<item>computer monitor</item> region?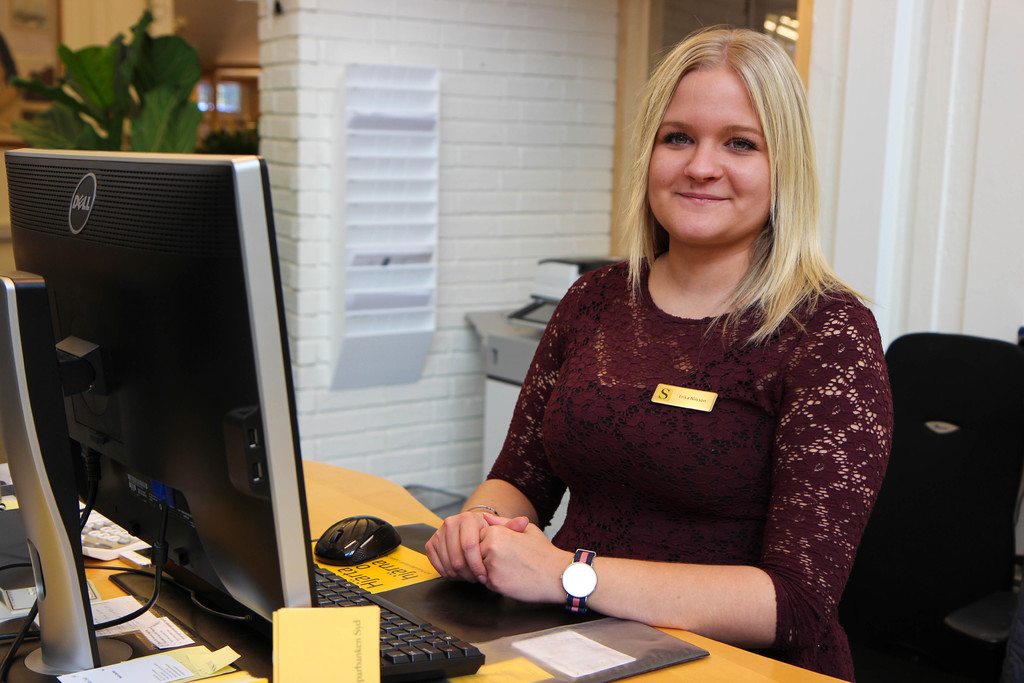
<box>2,144,294,679</box>
